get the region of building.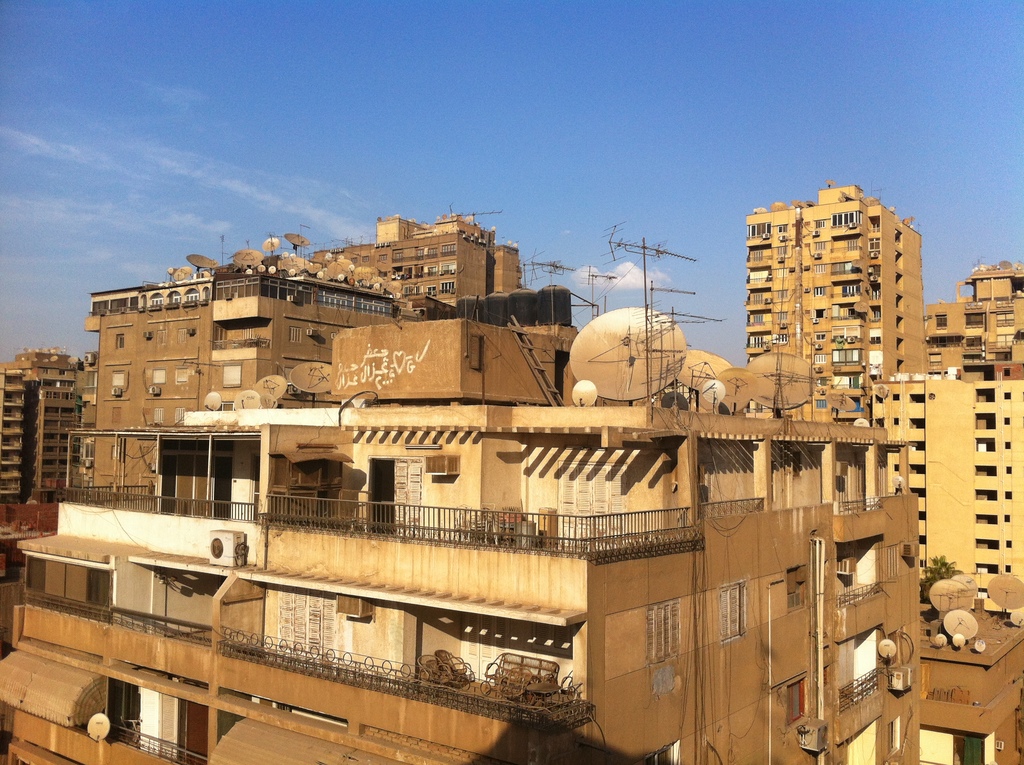
{"left": 717, "top": 182, "right": 957, "bottom": 406}.
